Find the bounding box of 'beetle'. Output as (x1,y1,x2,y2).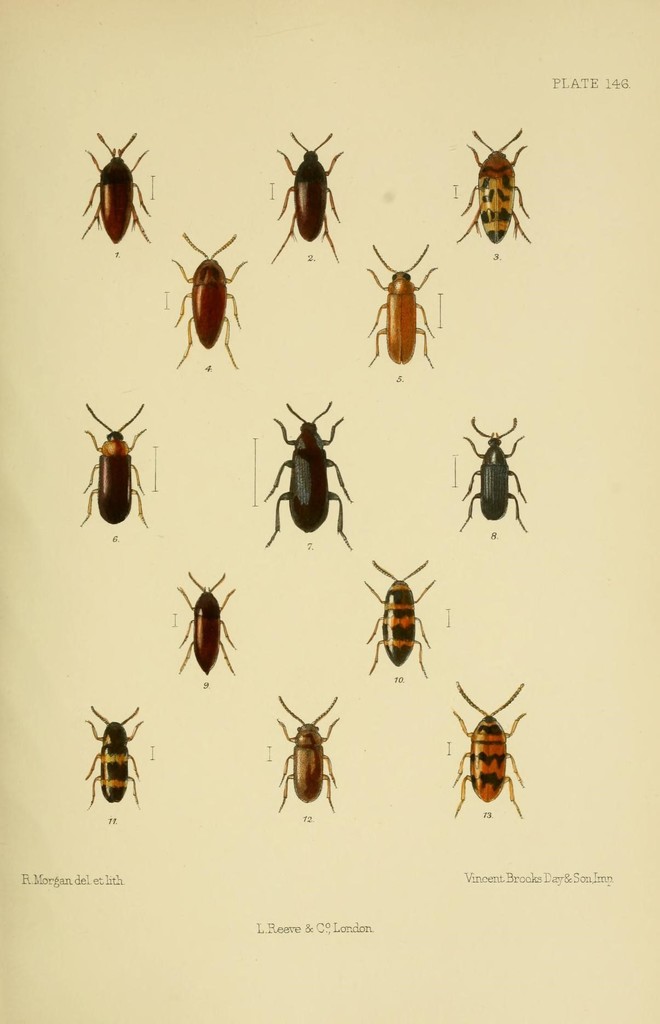
(457,124,536,243).
